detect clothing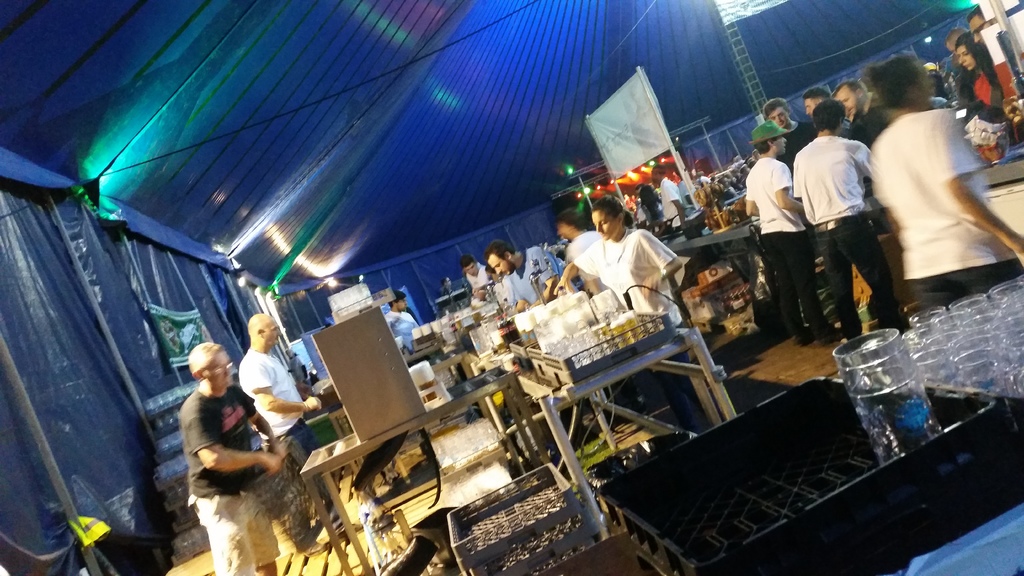
bbox=[868, 109, 1020, 279]
